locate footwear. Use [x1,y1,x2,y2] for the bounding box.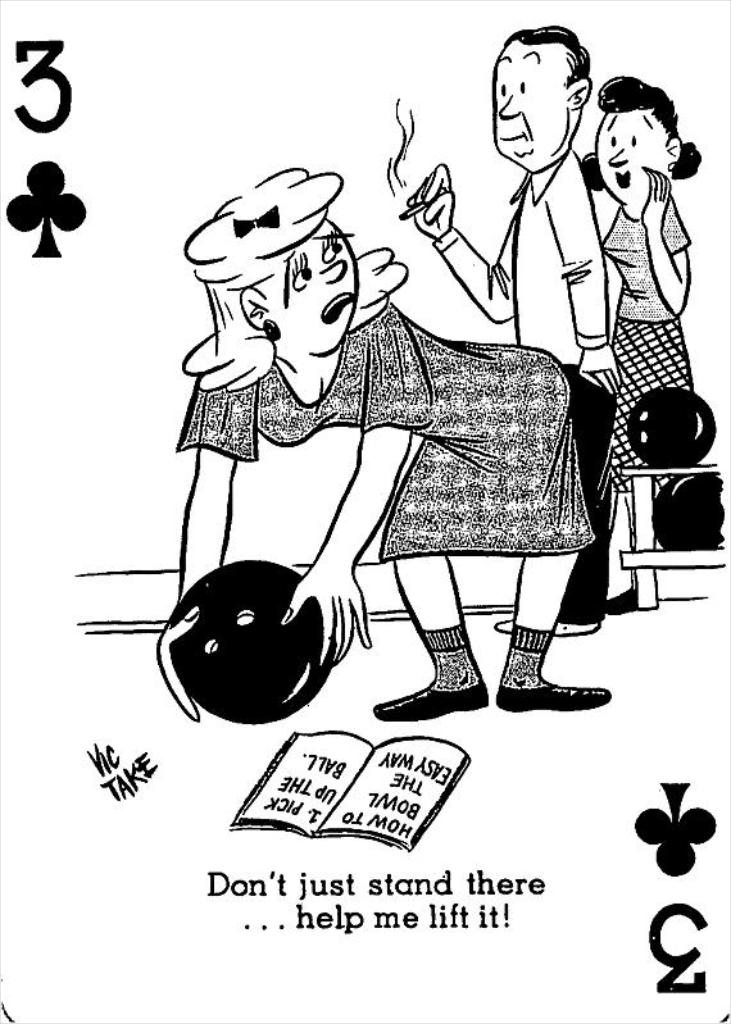
[491,616,596,637].
